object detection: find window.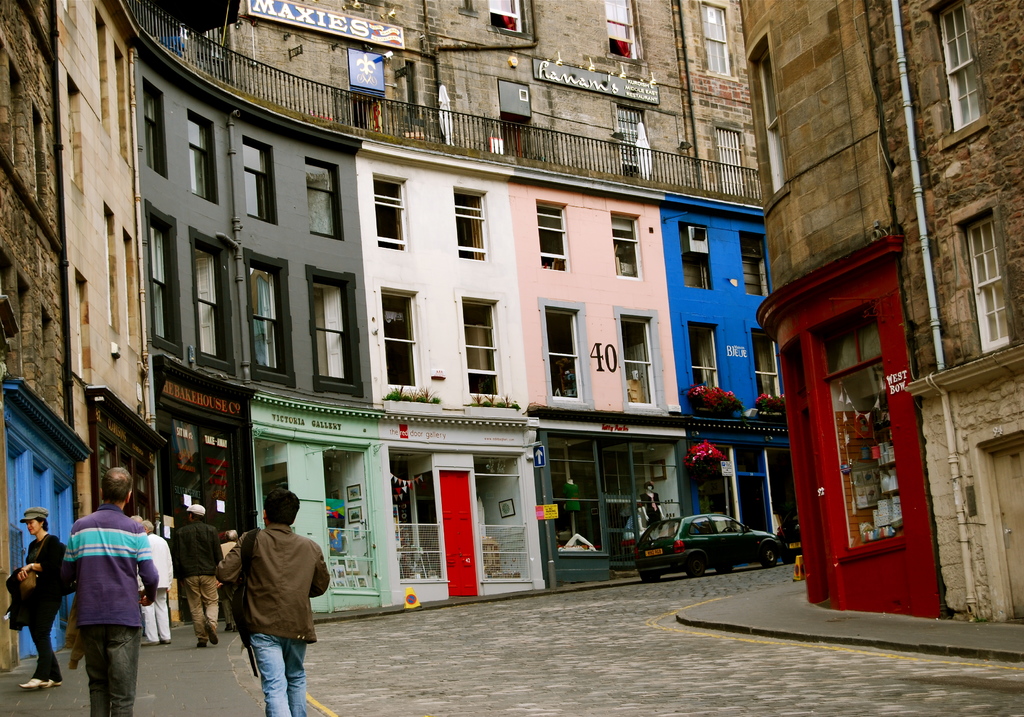
locate(300, 157, 343, 248).
